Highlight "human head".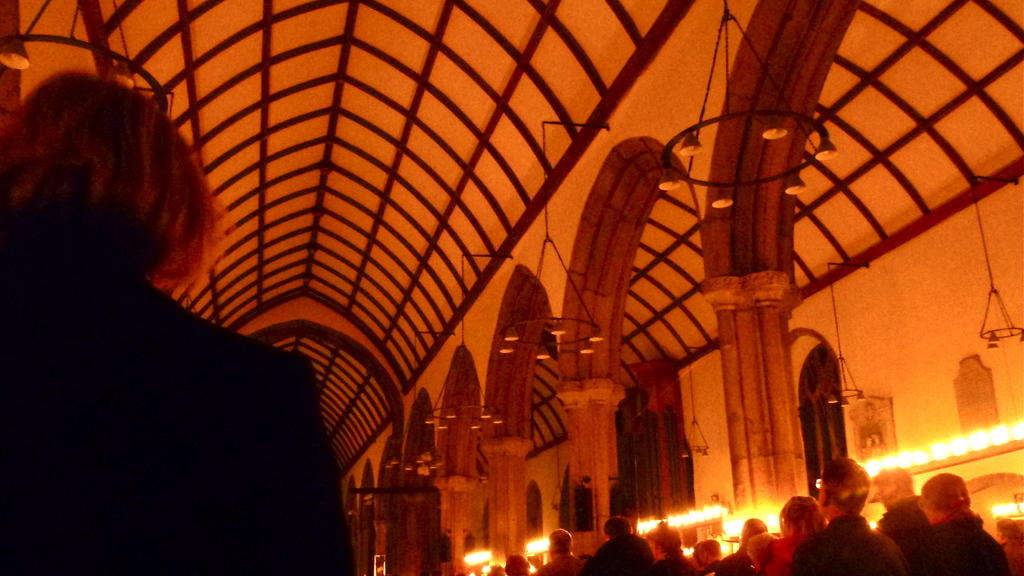
Highlighted region: bbox=(698, 540, 719, 567).
